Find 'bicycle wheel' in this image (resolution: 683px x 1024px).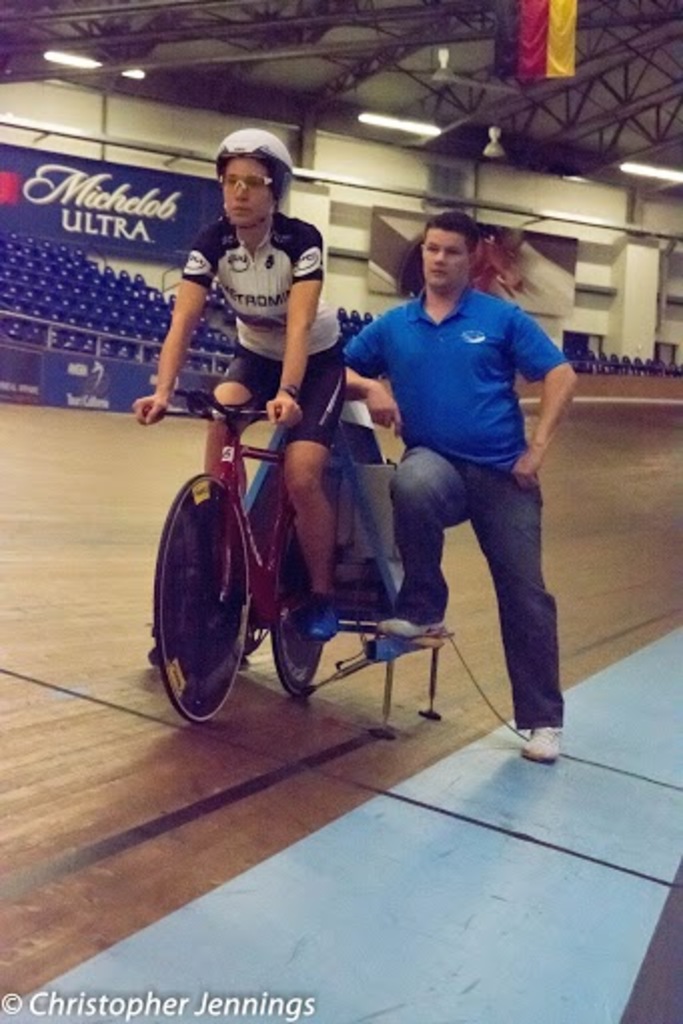
(left=160, top=451, right=258, bottom=725).
